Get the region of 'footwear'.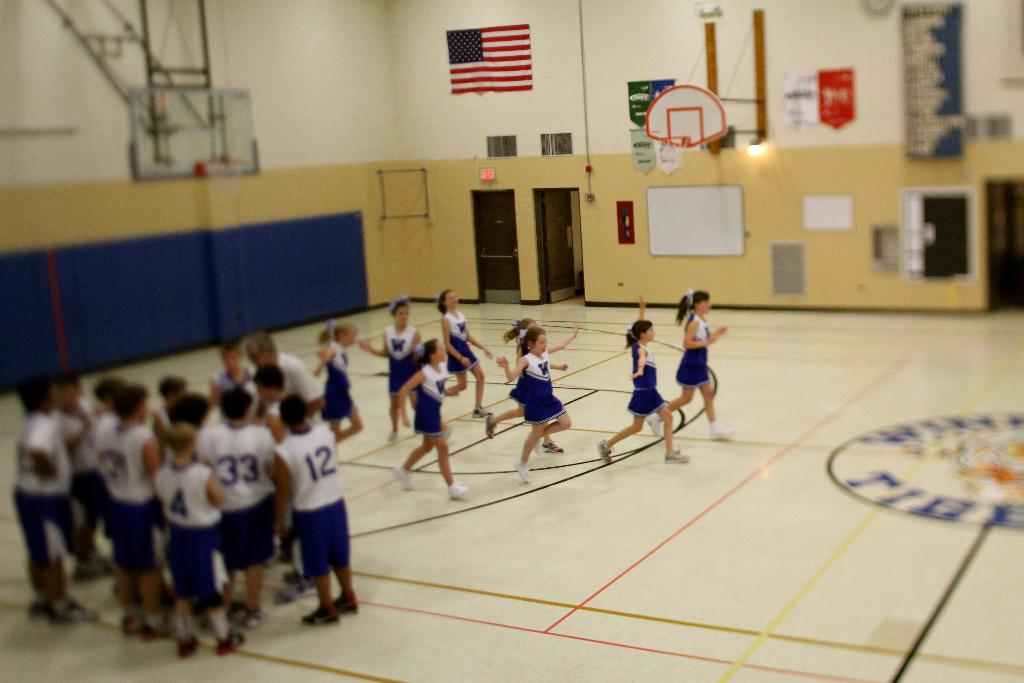
box=[643, 409, 666, 440].
